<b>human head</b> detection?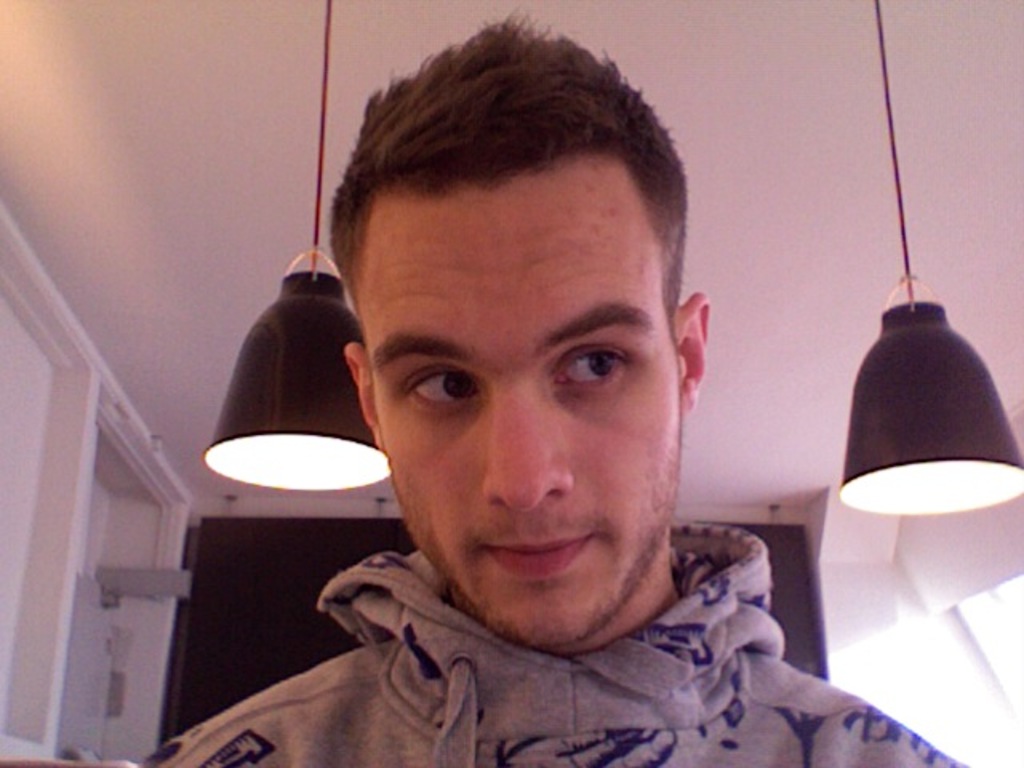
bbox=(355, 27, 682, 618)
